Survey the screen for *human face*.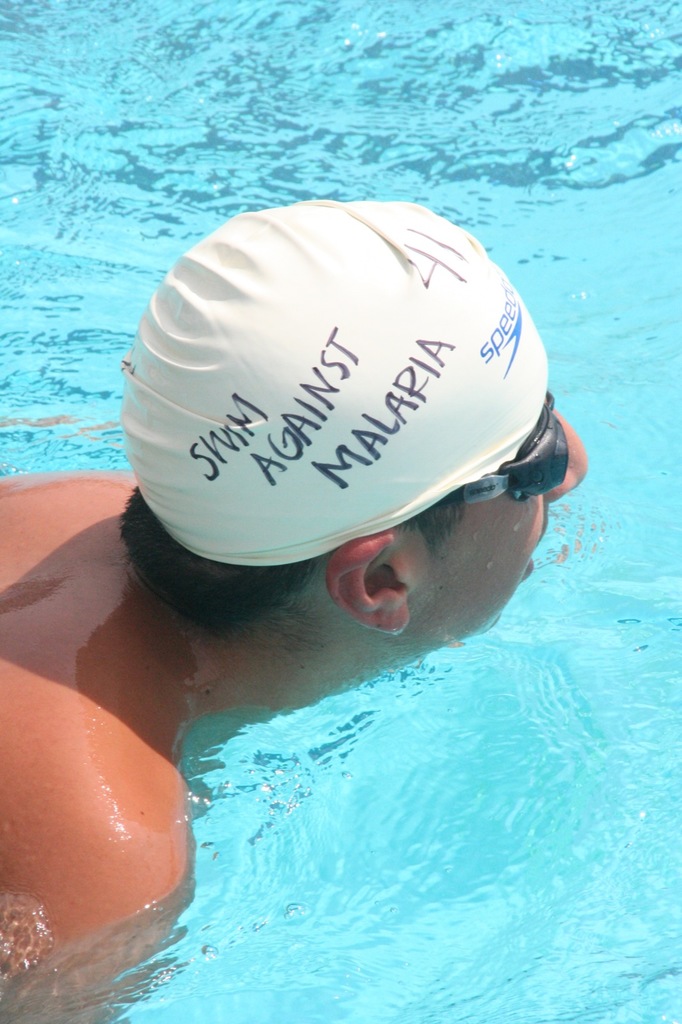
Survey found: {"x1": 374, "y1": 378, "x2": 612, "y2": 645}.
